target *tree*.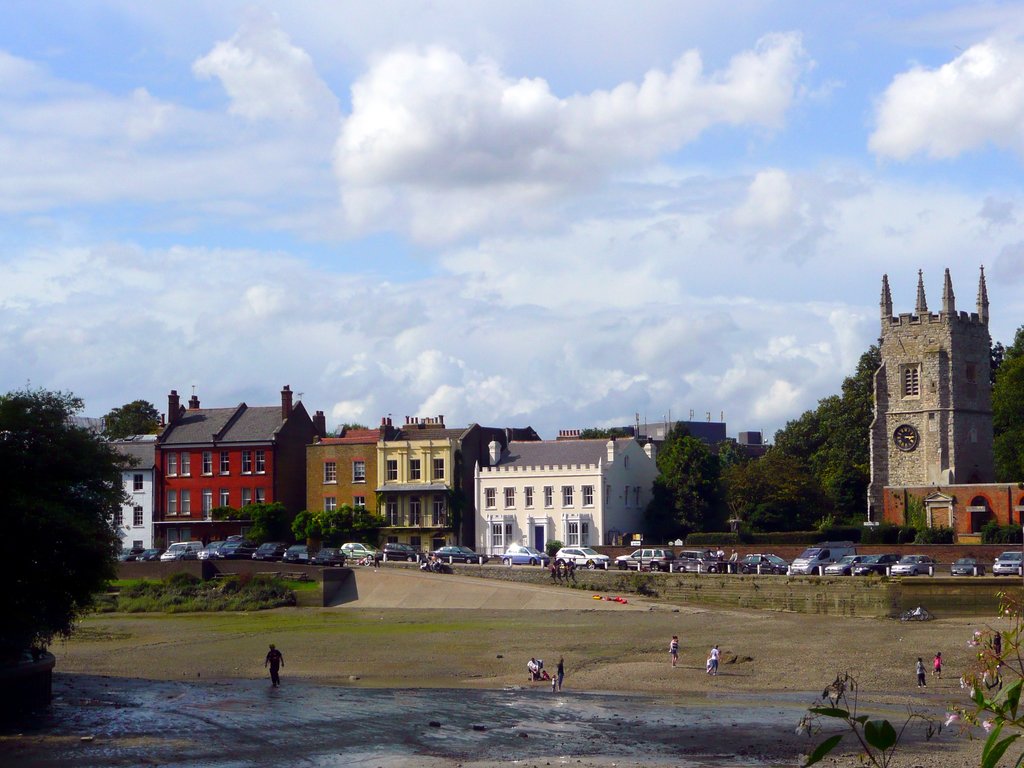
Target region: (left=97, top=399, right=162, bottom=440).
